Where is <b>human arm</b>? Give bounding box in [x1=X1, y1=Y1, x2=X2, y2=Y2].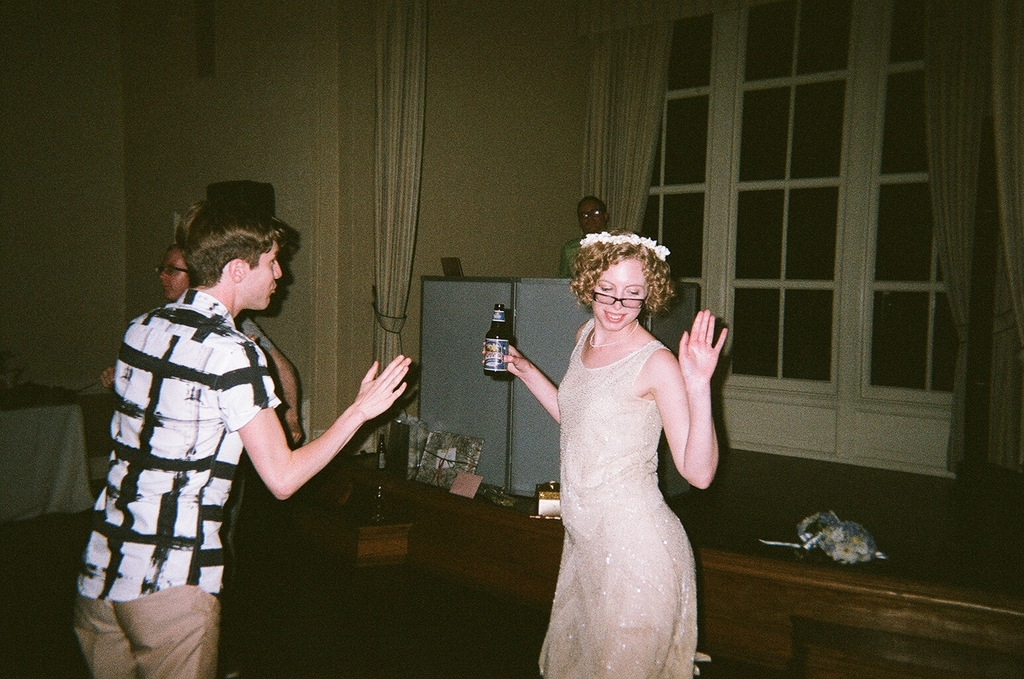
[x1=244, y1=332, x2=414, y2=503].
